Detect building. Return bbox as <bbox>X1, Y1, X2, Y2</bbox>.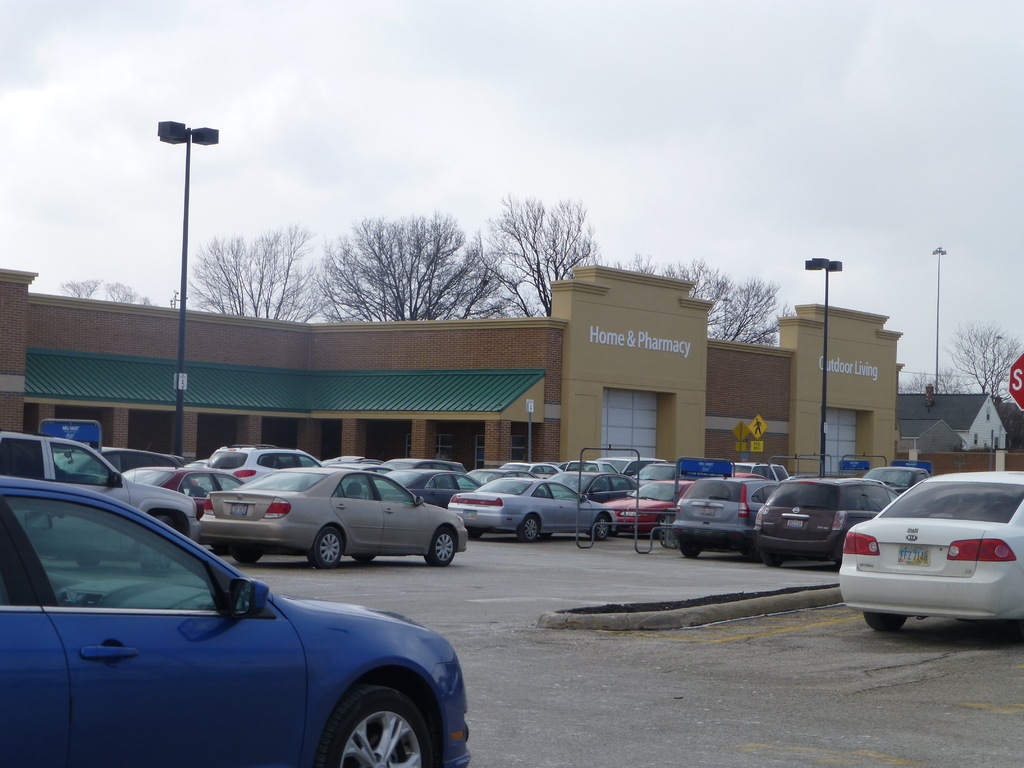
<bbox>898, 419, 966, 455</bbox>.
